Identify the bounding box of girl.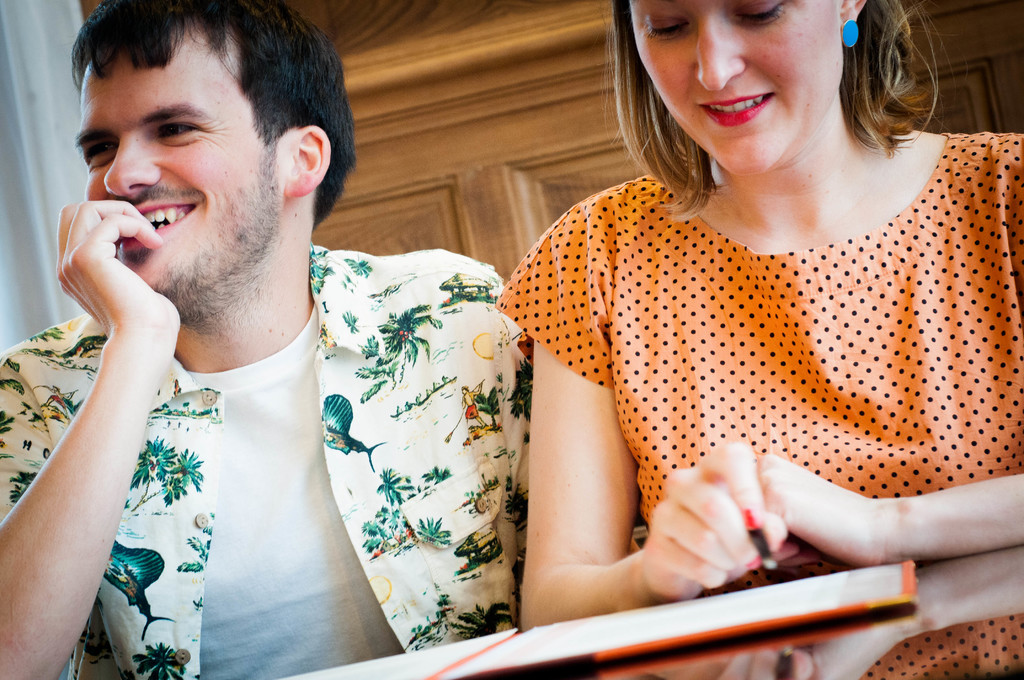
[493, 0, 1023, 679].
